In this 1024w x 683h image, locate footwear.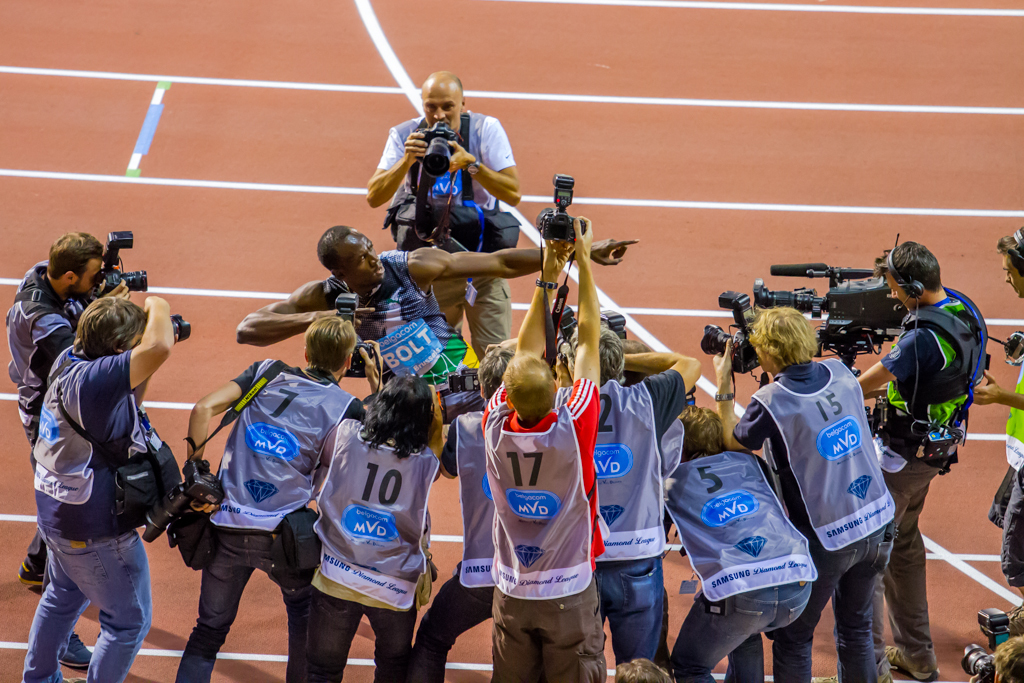
Bounding box: [58, 635, 94, 666].
